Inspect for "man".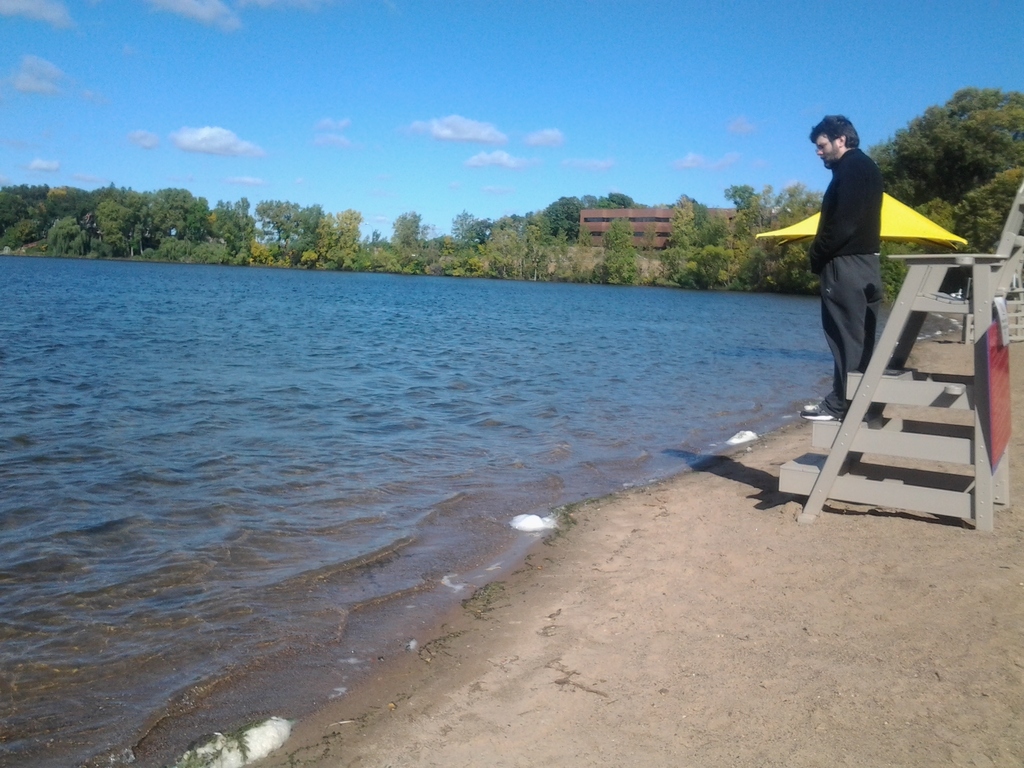
Inspection: box=[783, 120, 917, 435].
